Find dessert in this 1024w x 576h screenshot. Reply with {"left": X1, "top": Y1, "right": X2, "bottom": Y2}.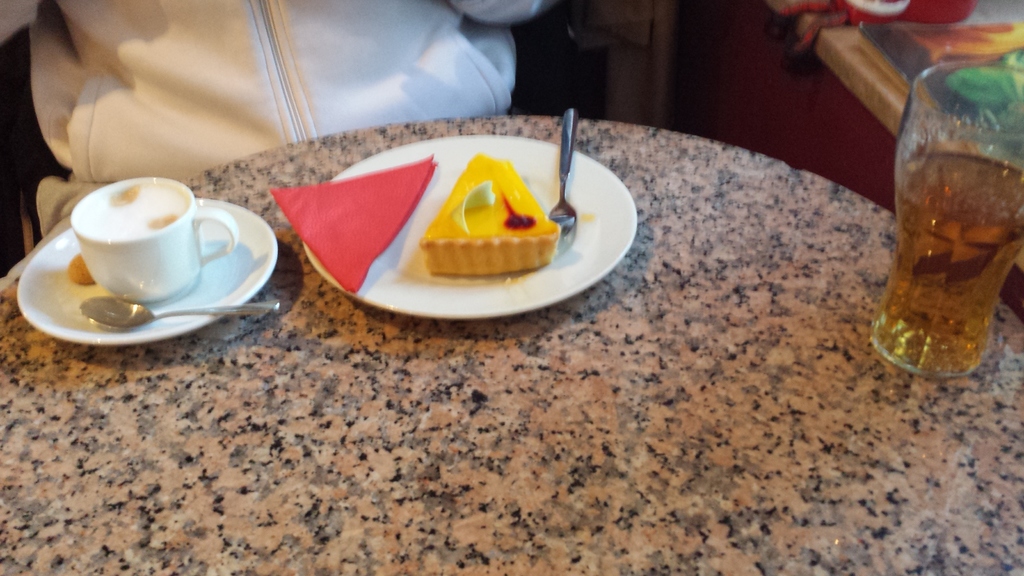
{"left": 420, "top": 154, "right": 557, "bottom": 272}.
